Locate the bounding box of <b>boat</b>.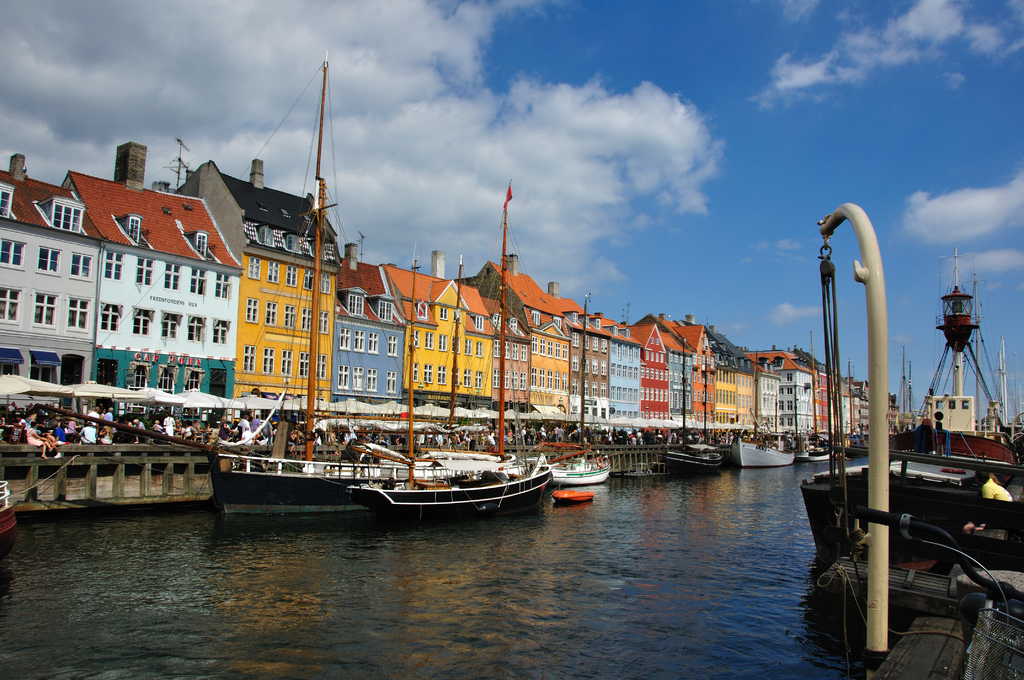
Bounding box: x1=217 y1=59 x2=503 y2=521.
